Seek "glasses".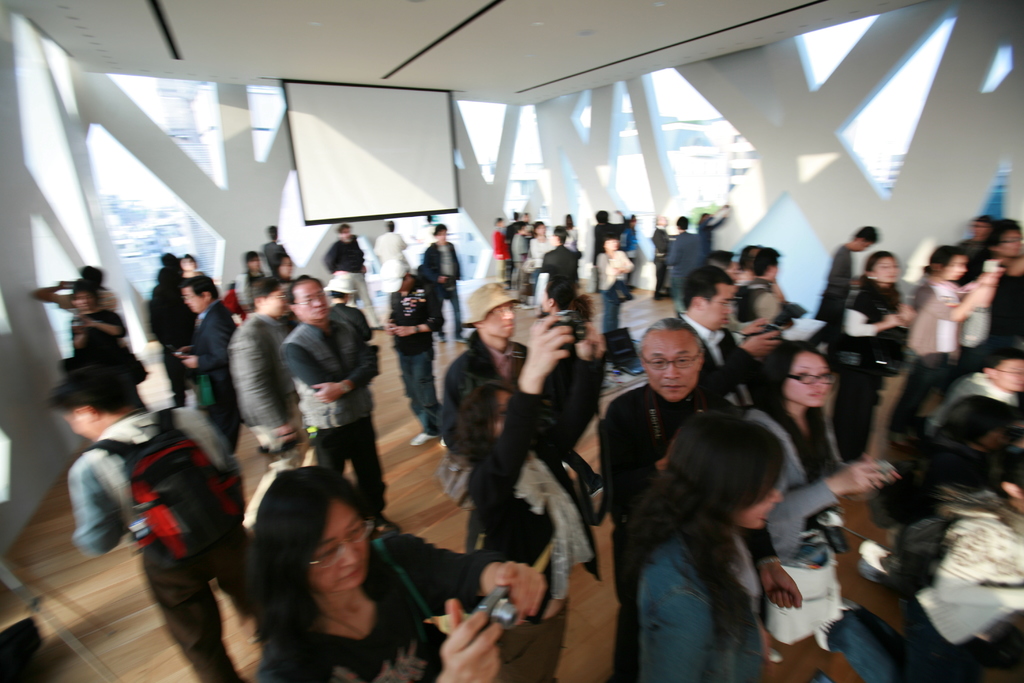
(303,519,380,570).
